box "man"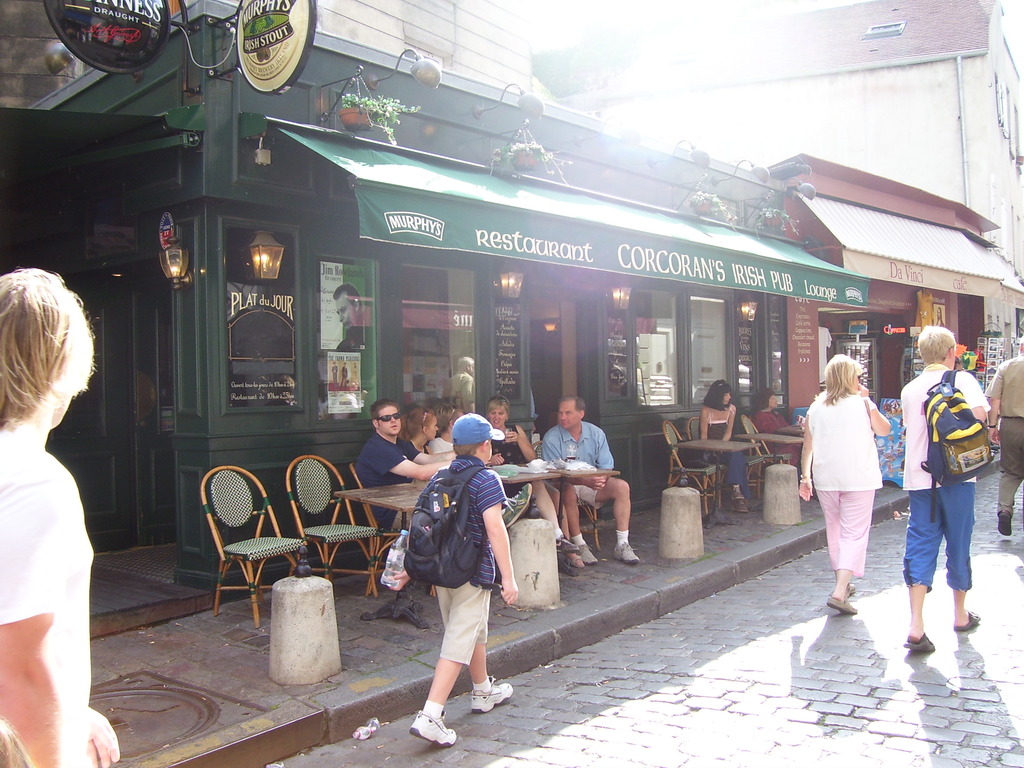
(0, 265, 122, 767)
